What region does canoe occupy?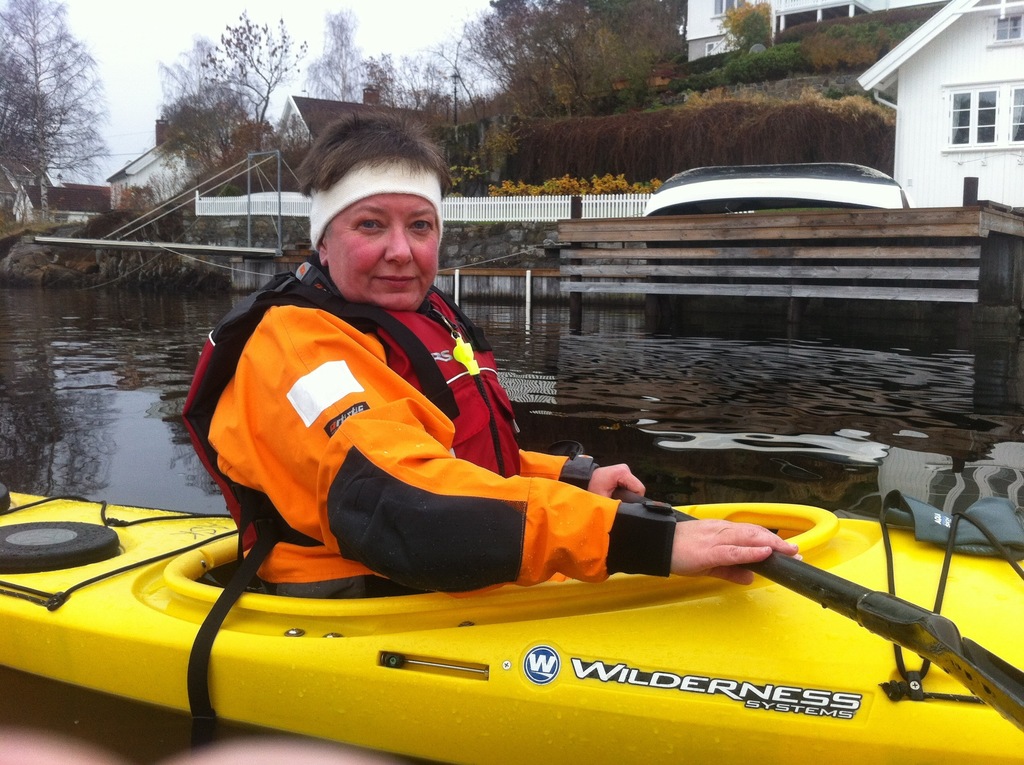
locate(0, 497, 1023, 755).
